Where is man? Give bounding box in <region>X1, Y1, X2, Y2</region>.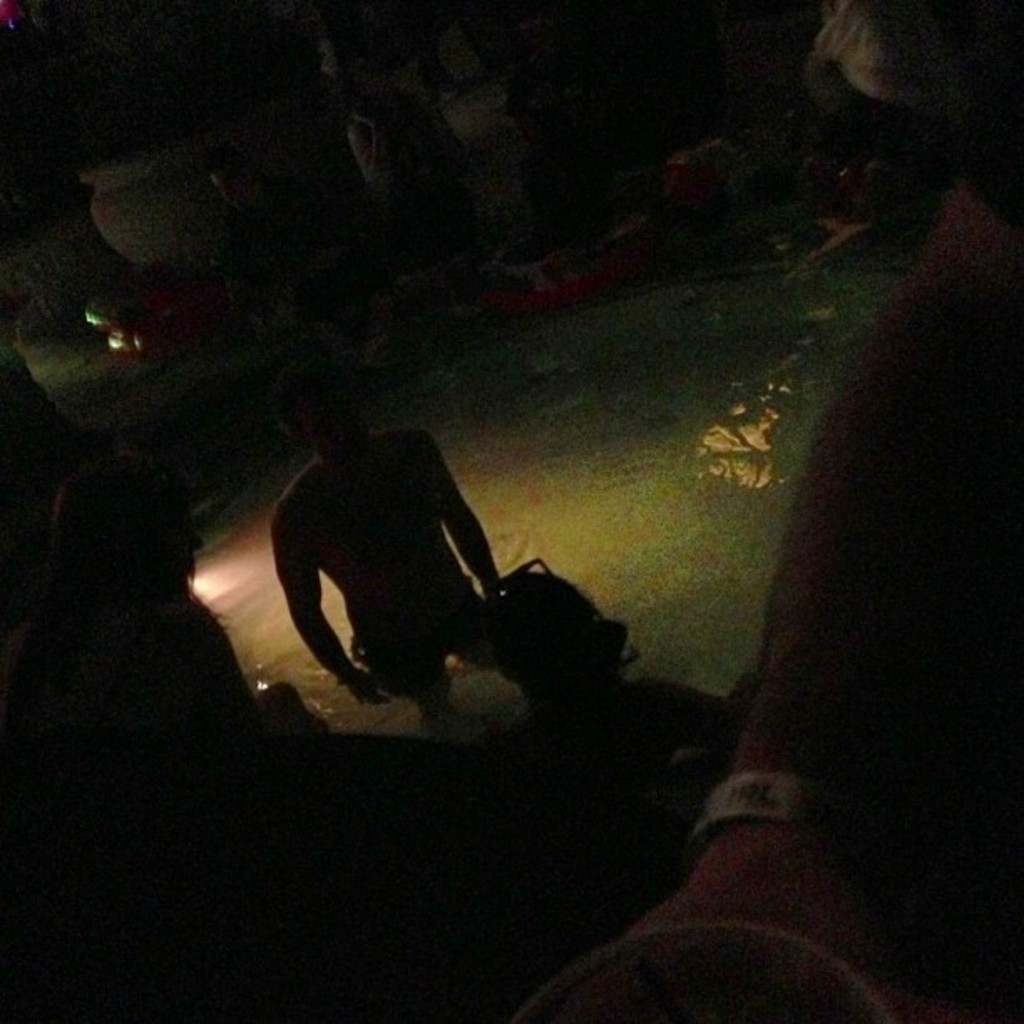
<region>264, 355, 507, 723</region>.
